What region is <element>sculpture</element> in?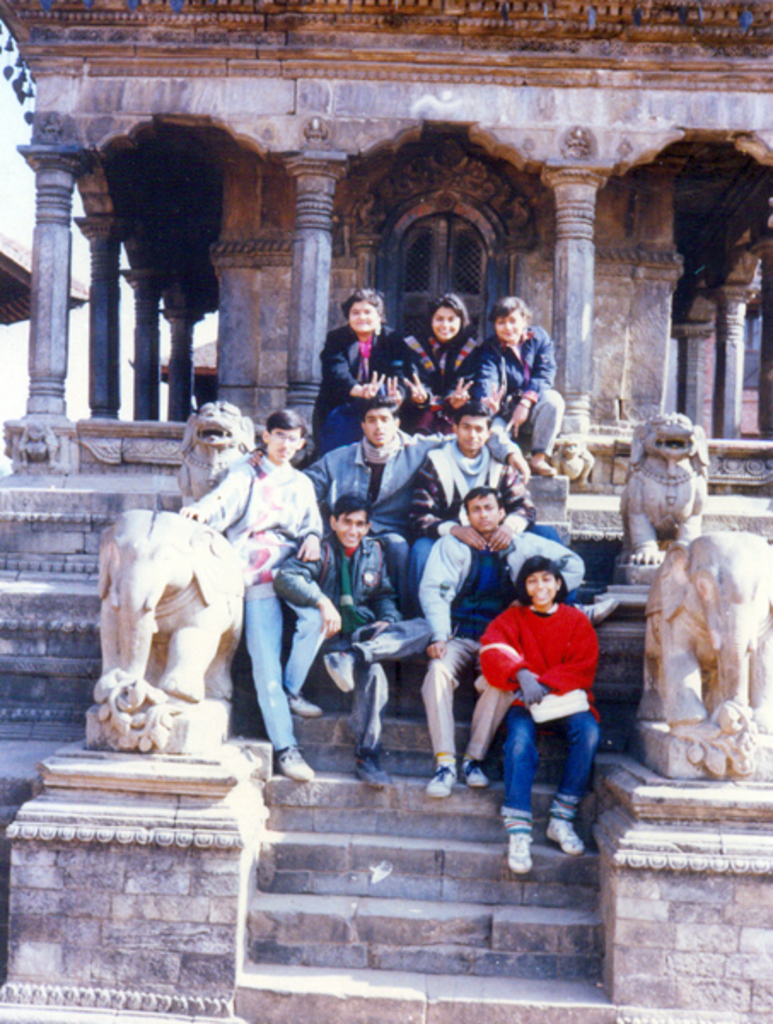
bbox=[616, 411, 705, 565].
